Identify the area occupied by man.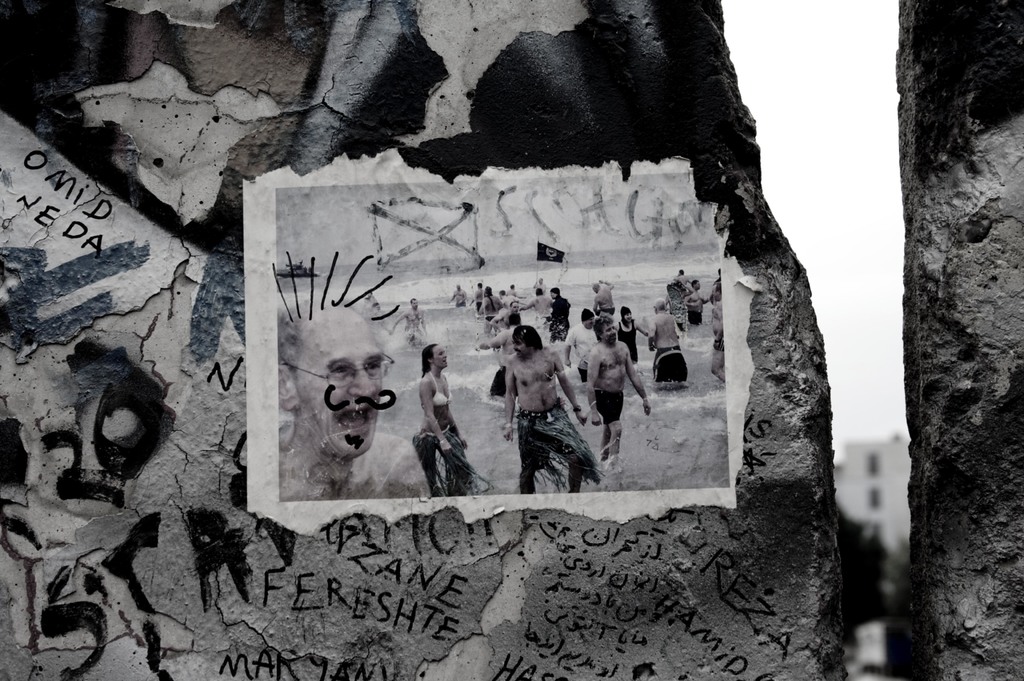
Area: bbox(484, 285, 497, 324).
